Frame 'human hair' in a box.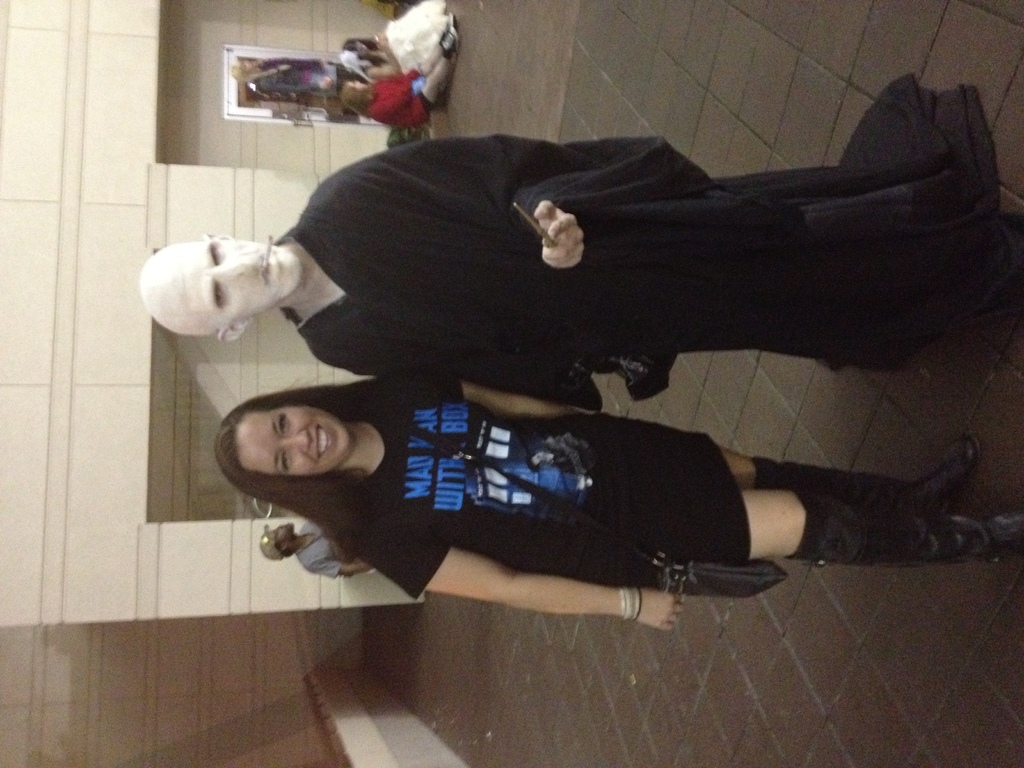
box(214, 378, 399, 565).
